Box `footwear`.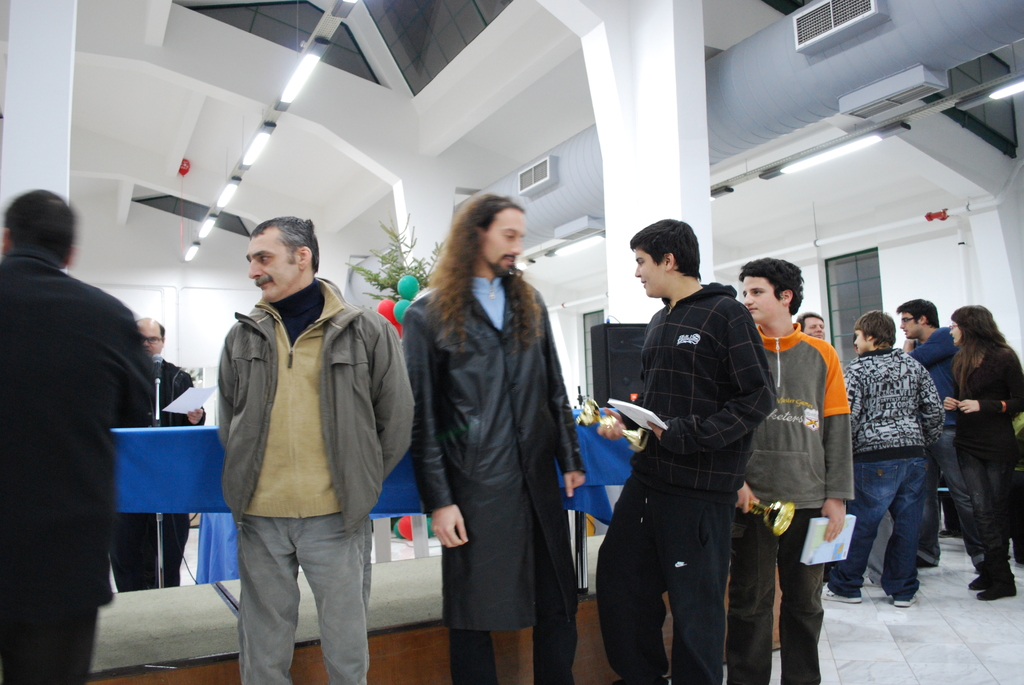
x1=894 y1=595 x2=920 y2=610.
